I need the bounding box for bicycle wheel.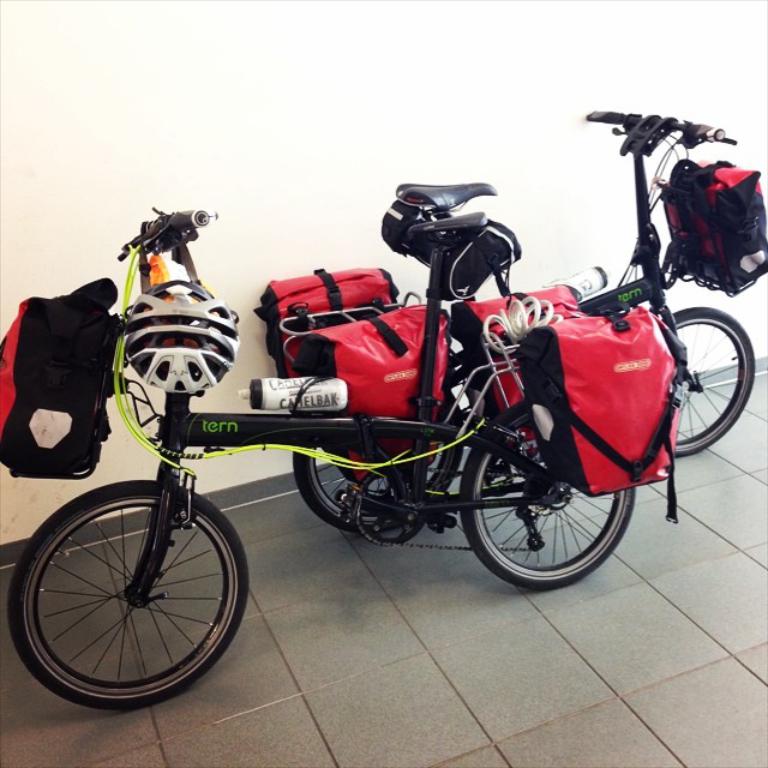
Here it is: select_region(653, 305, 750, 462).
